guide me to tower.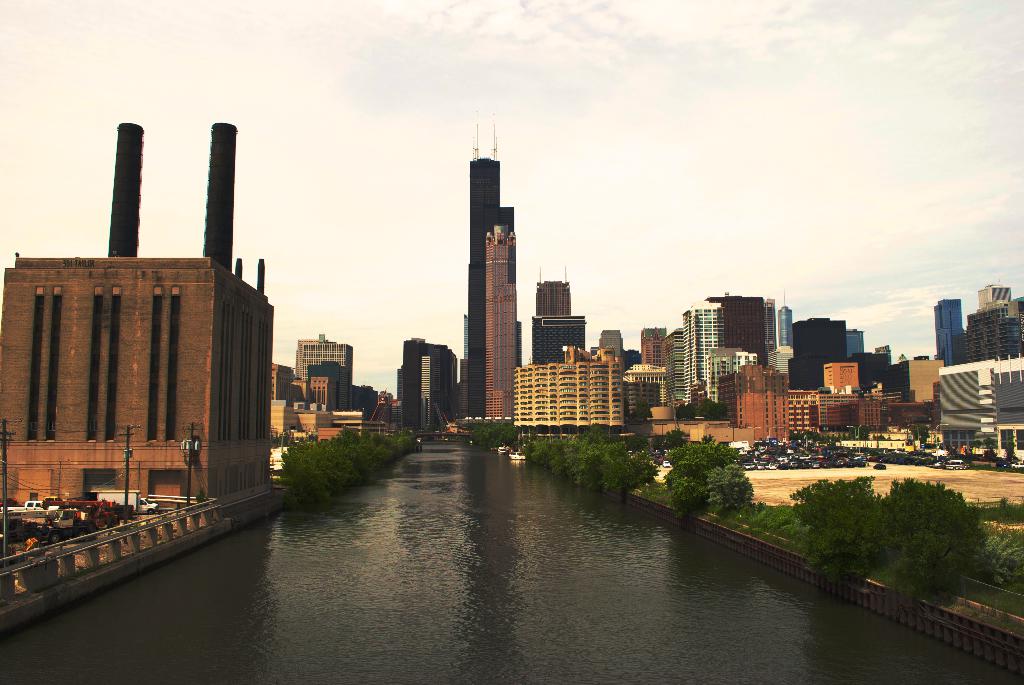
Guidance: <bbox>104, 118, 141, 256</bbox>.
